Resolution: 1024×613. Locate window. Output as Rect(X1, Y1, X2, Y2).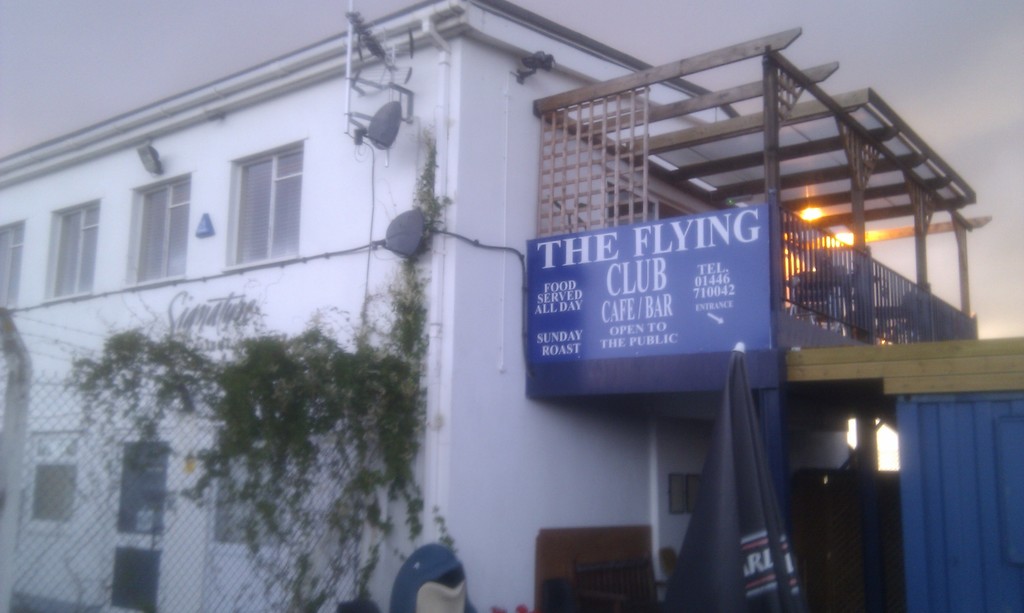
Rect(118, 543, 160, 612).
